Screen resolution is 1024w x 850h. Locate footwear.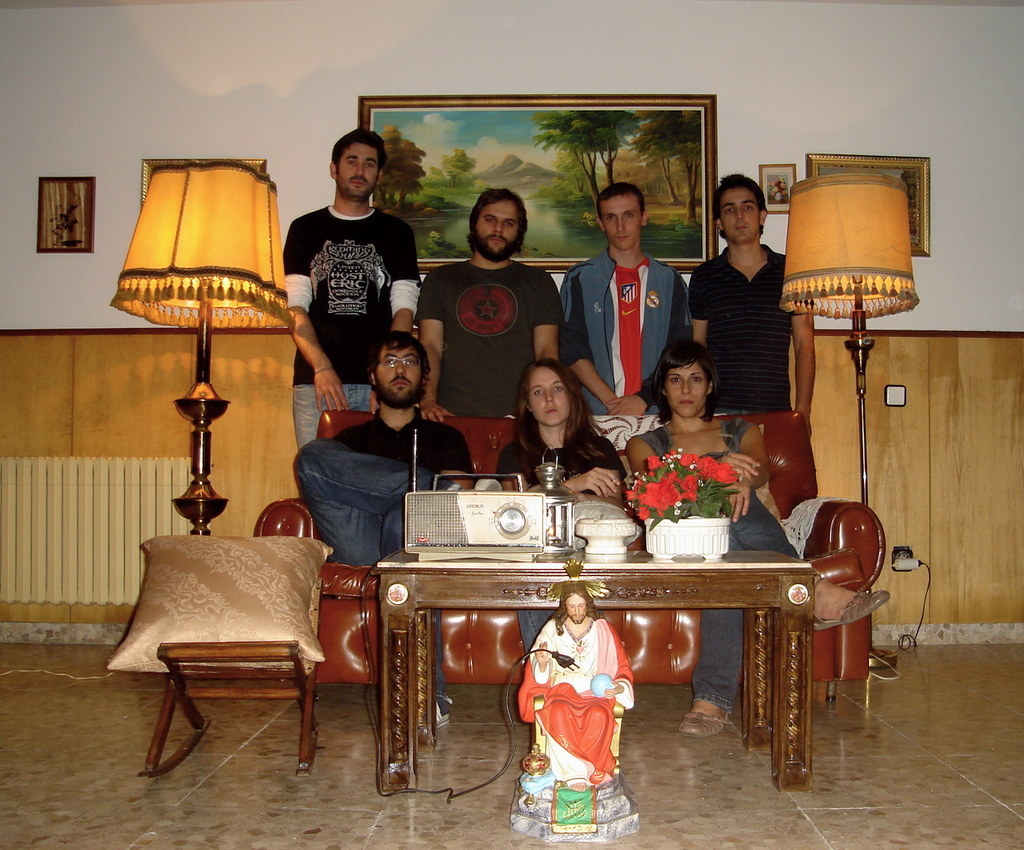
<region>678, 709, 729, 741</region>.
